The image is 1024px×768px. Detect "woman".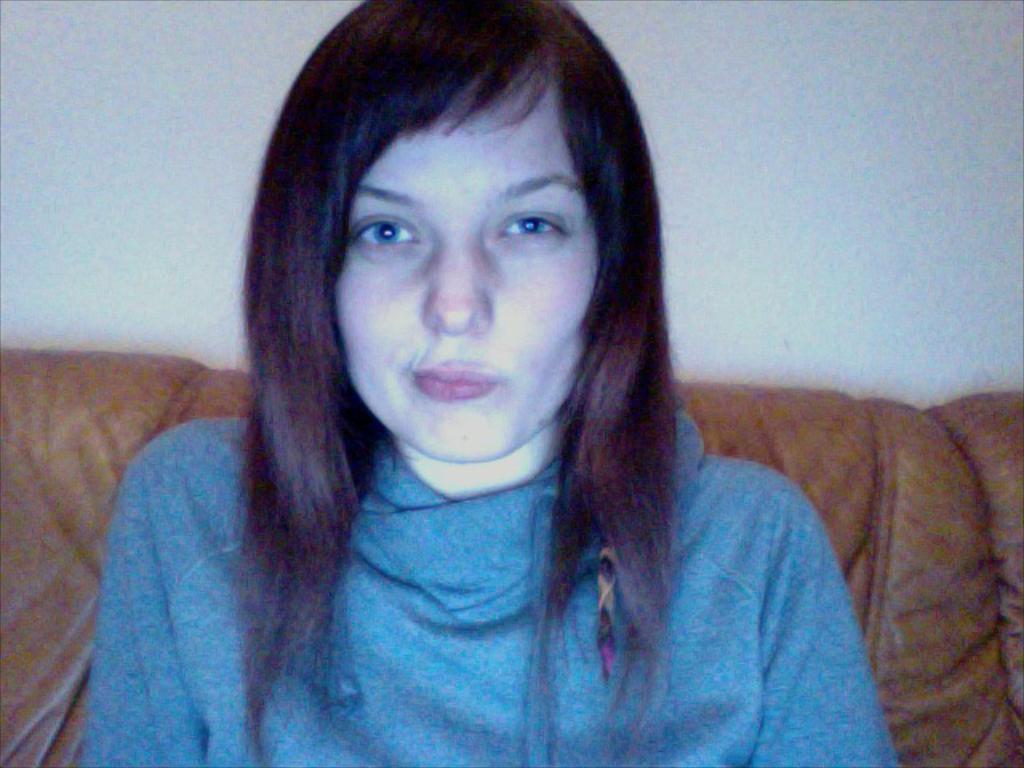
Detection: {"left": 53, "top": 30, "right": 914, "bottom": 758}.
